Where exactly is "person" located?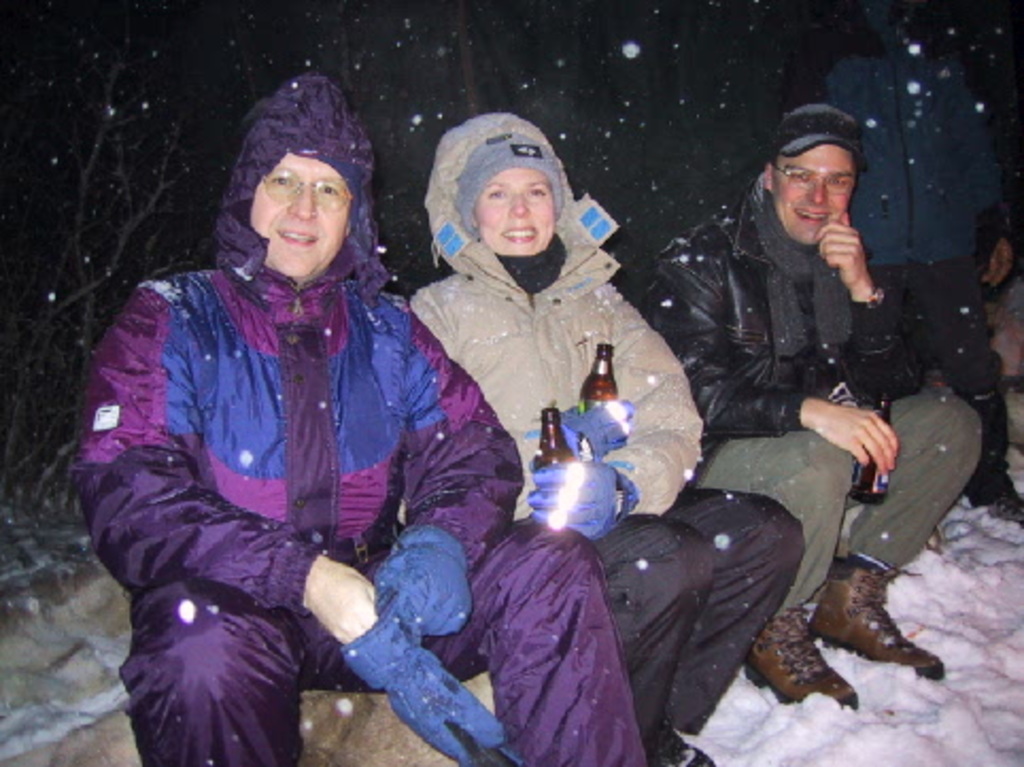
Its bounding box is [70,64,637,765].
